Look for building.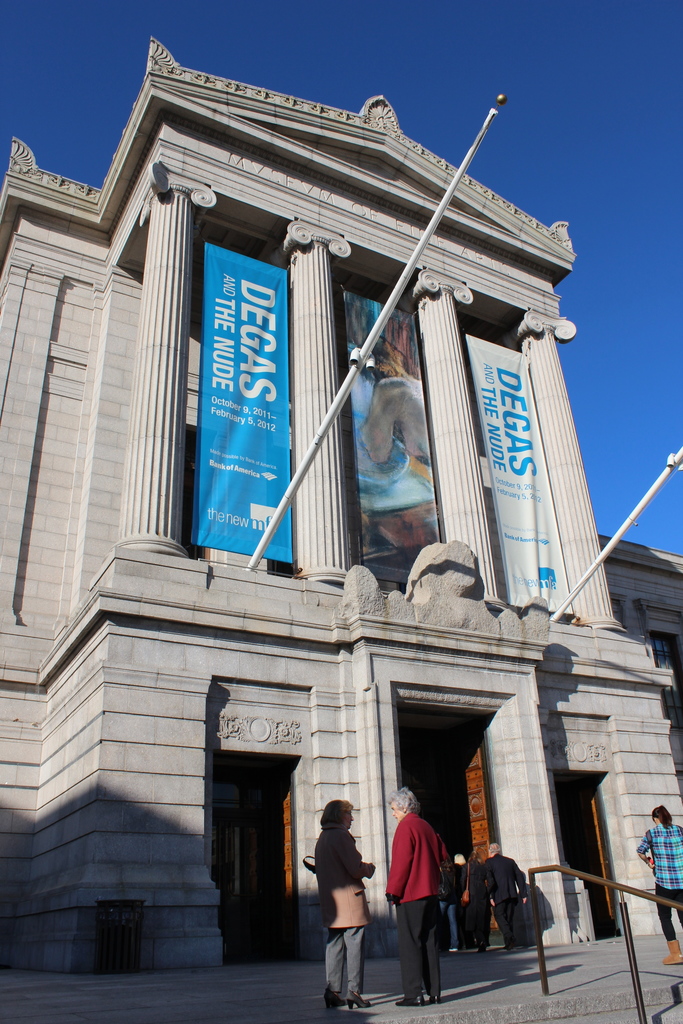
Found: crop(0, 28, 682, 1023).
